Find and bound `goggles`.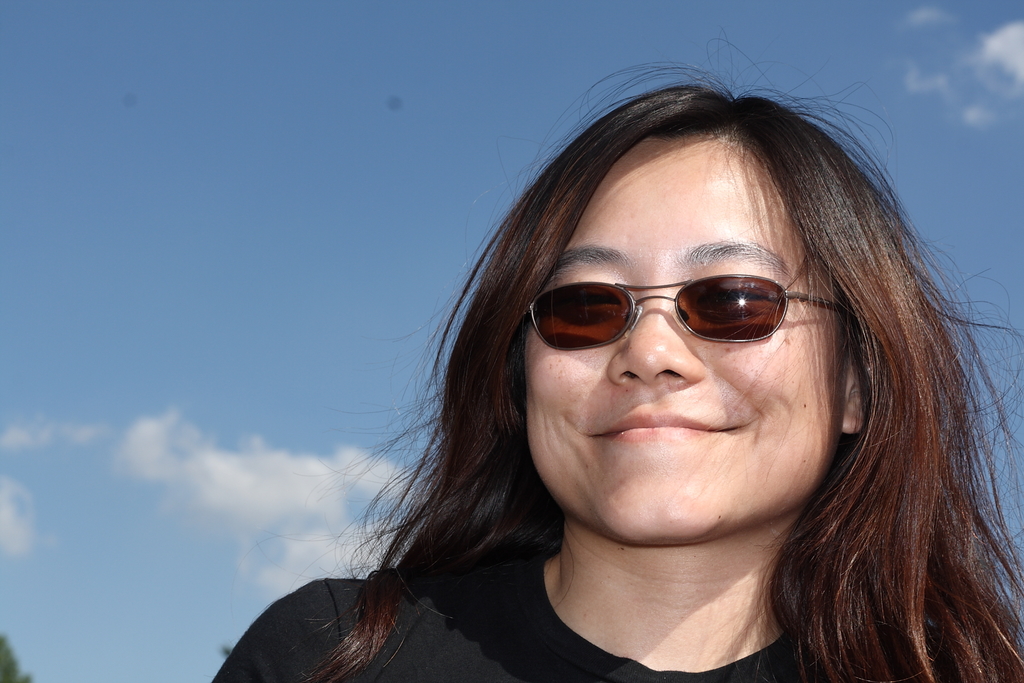
Bound: <box>523,270,861,350</box>.
